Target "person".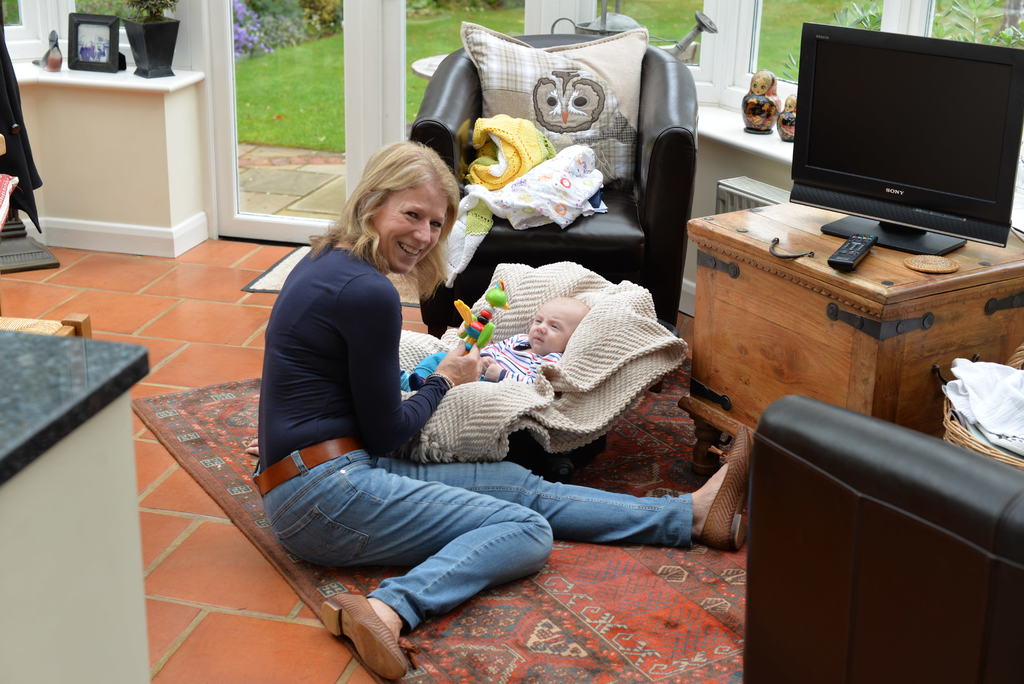
Target region: <box>249,134,753,671</box>.
